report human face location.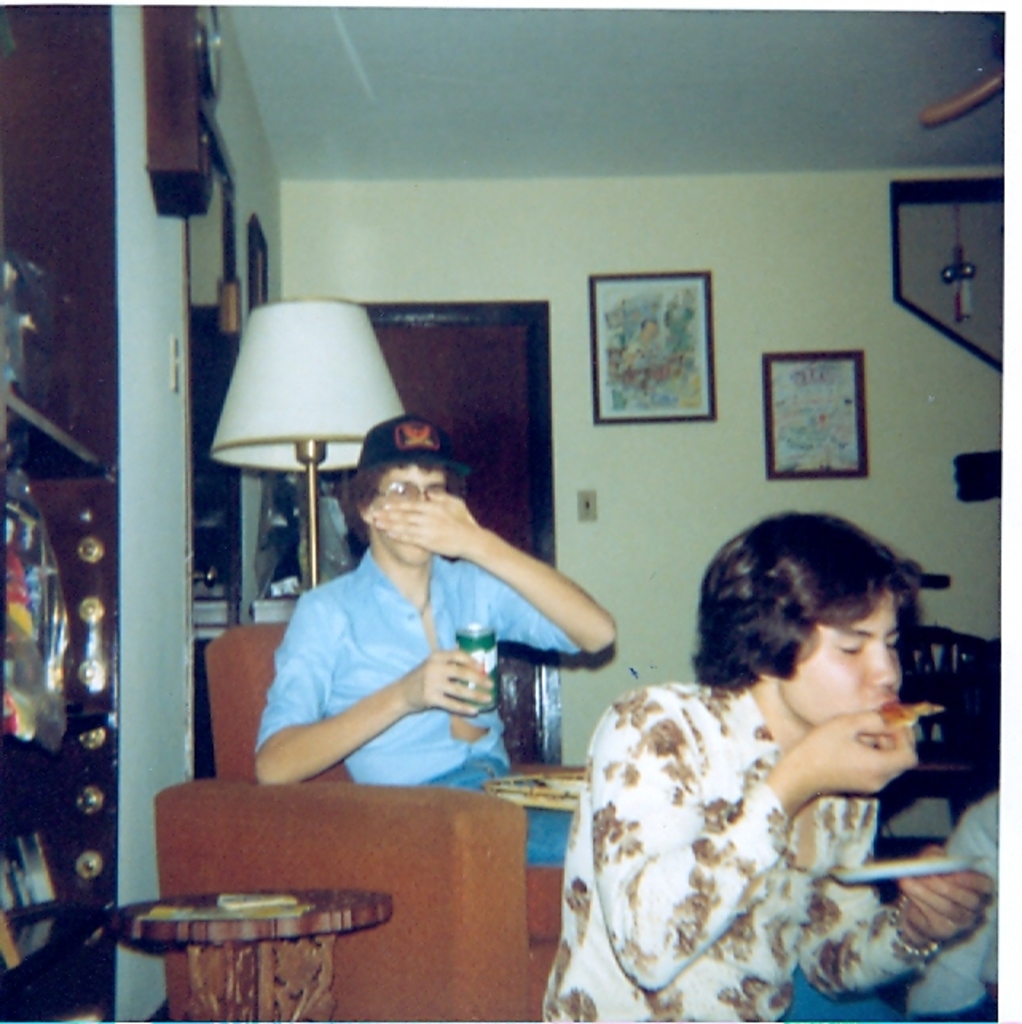
Report: BBox(368, 464, 446, 568).
